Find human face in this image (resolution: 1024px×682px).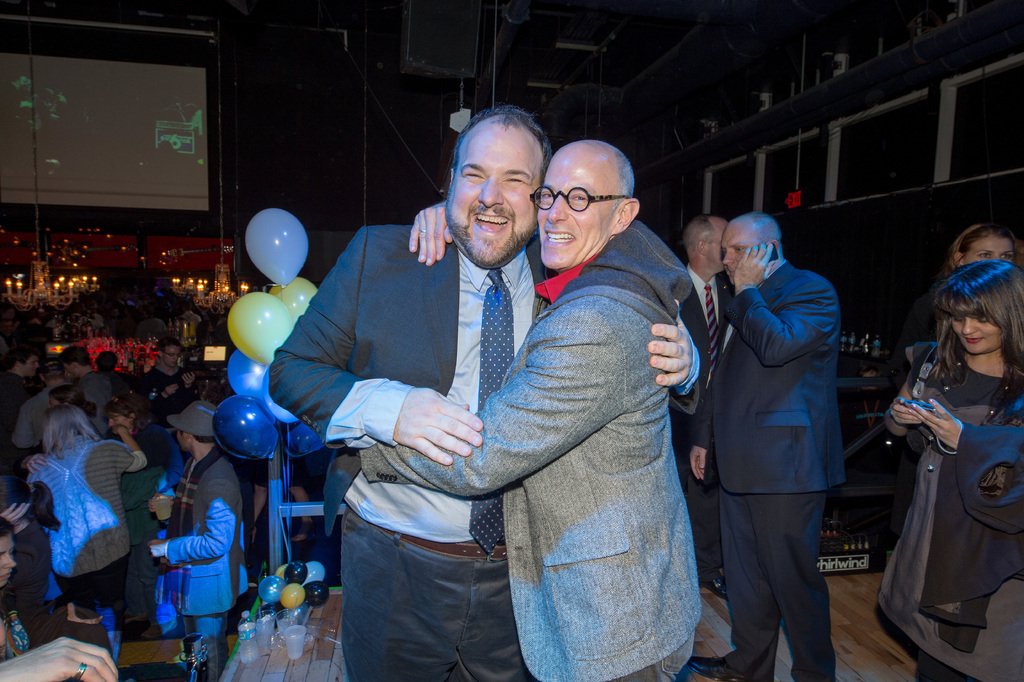
crop(541, 146, 613, 267).
